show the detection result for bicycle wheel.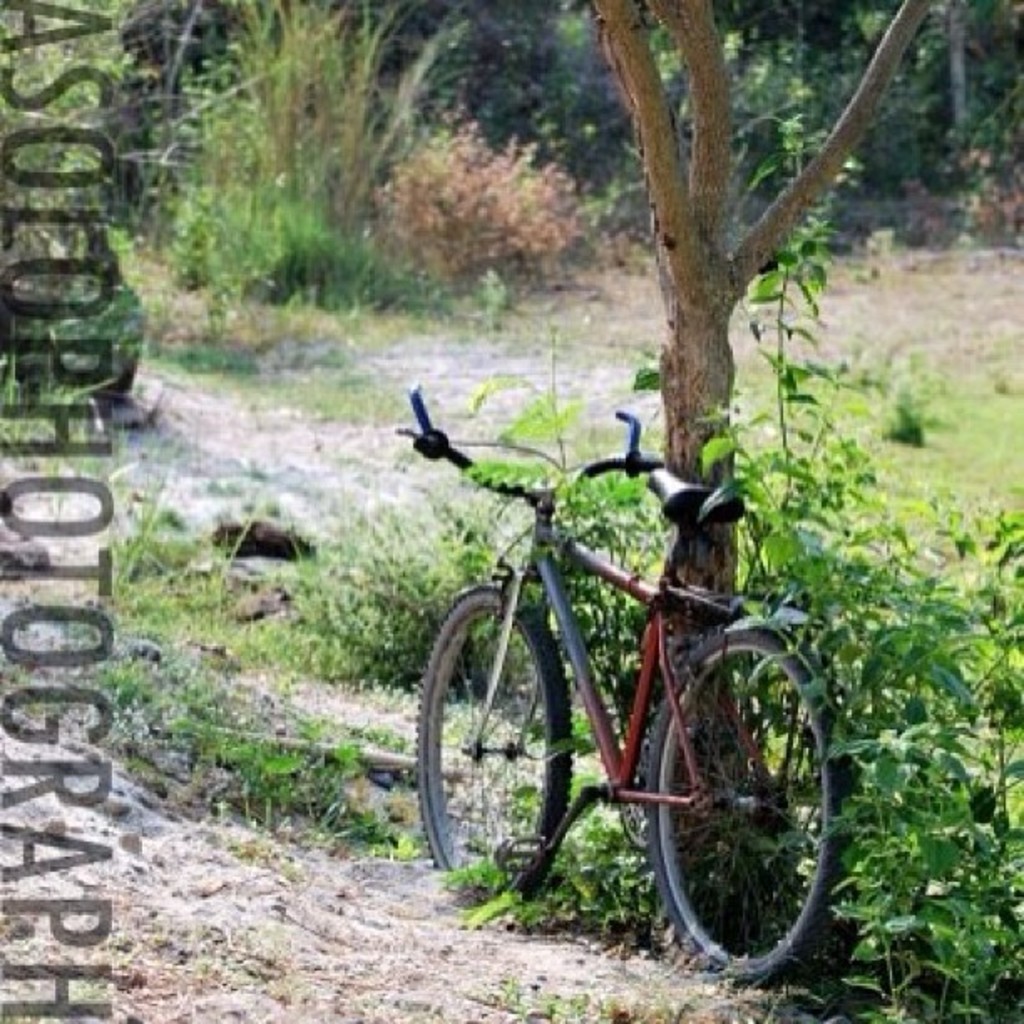
<region>641, 632, 862, 1001</region>.
